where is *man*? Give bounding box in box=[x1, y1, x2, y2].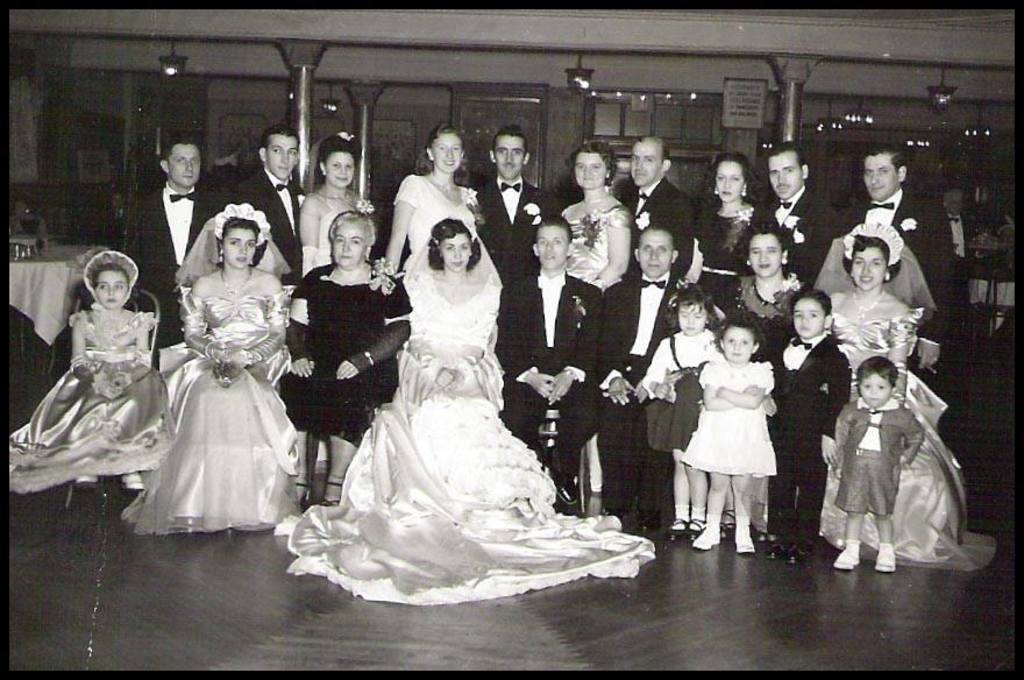
box=[134, 135, 228, 364].
